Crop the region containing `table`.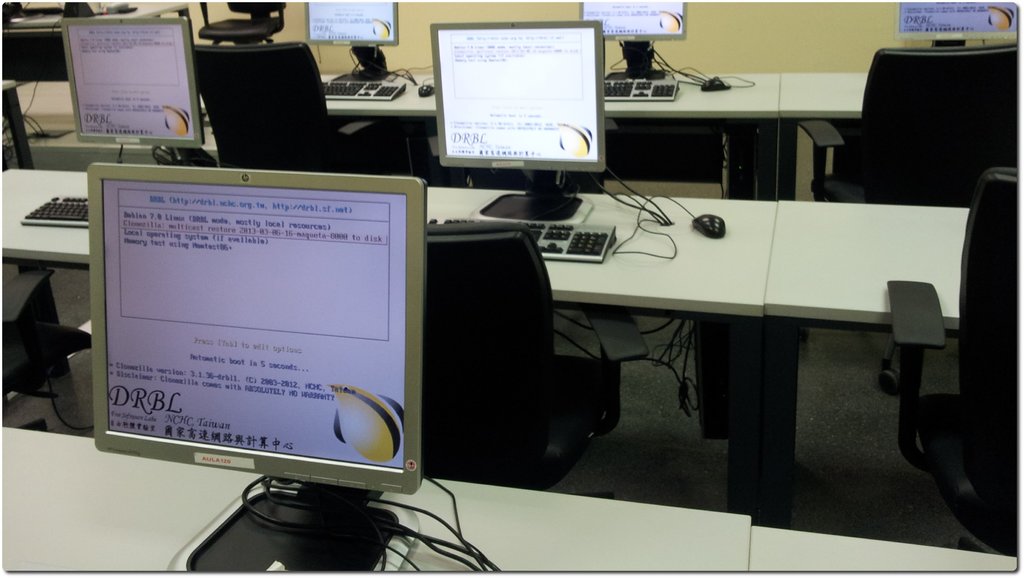
Crop region: 776/78/867/197.
